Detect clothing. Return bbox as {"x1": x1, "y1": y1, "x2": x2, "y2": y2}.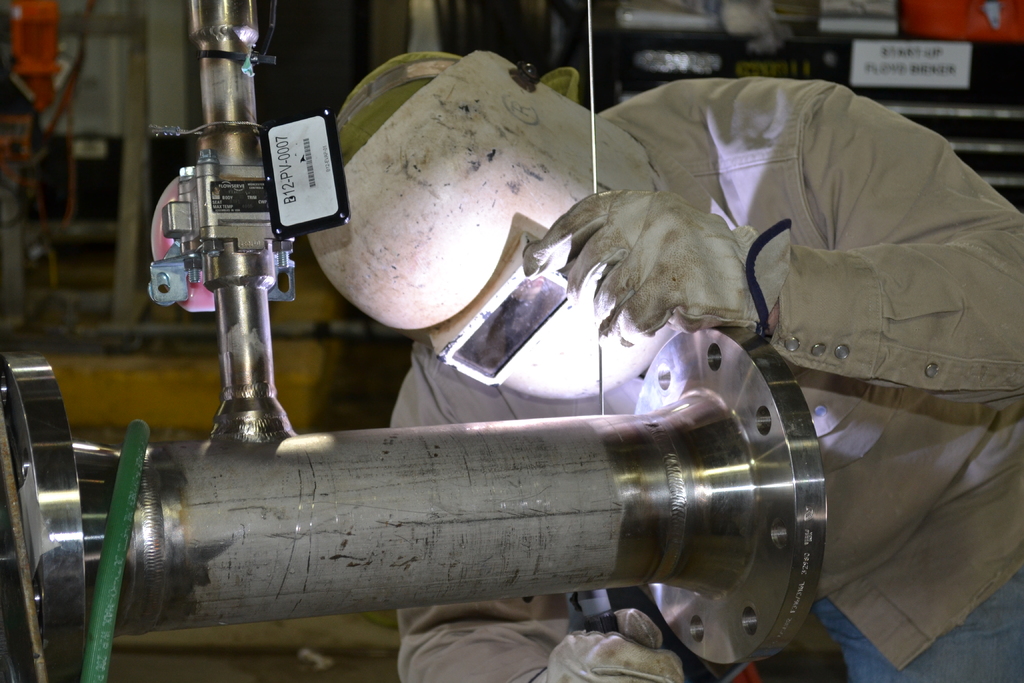
{"x1": 397, "y1": 73, "x2": 1023, "y2": 682}.
